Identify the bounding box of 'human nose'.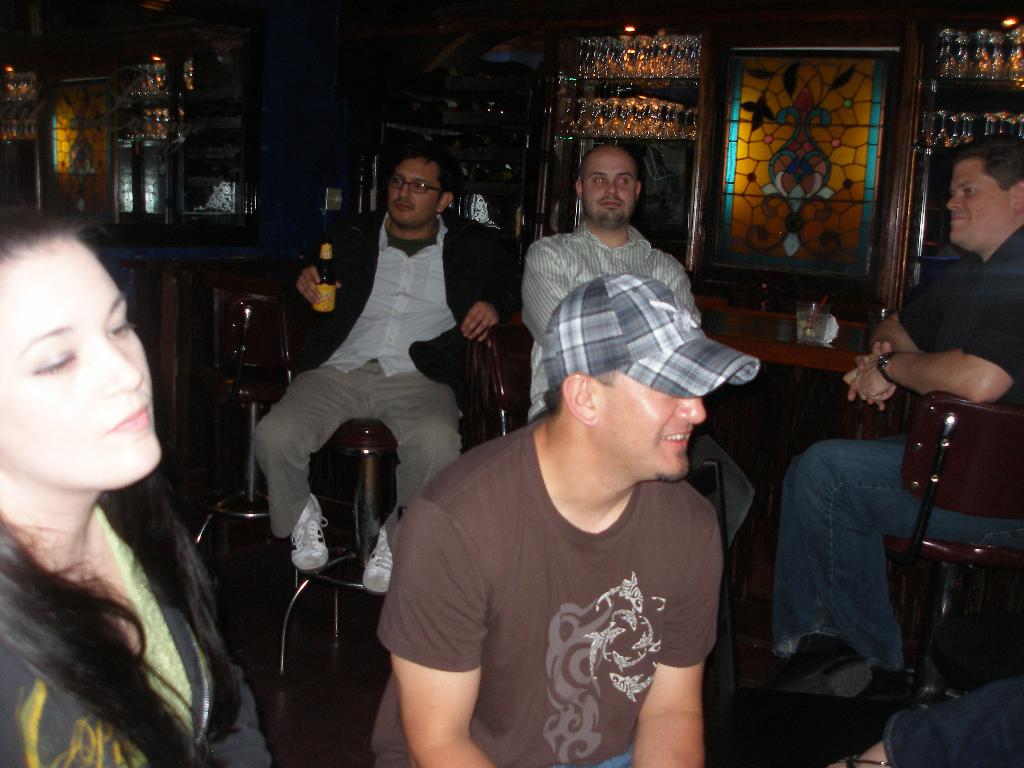
[left=948, top=192, right=965, bottom=206].
